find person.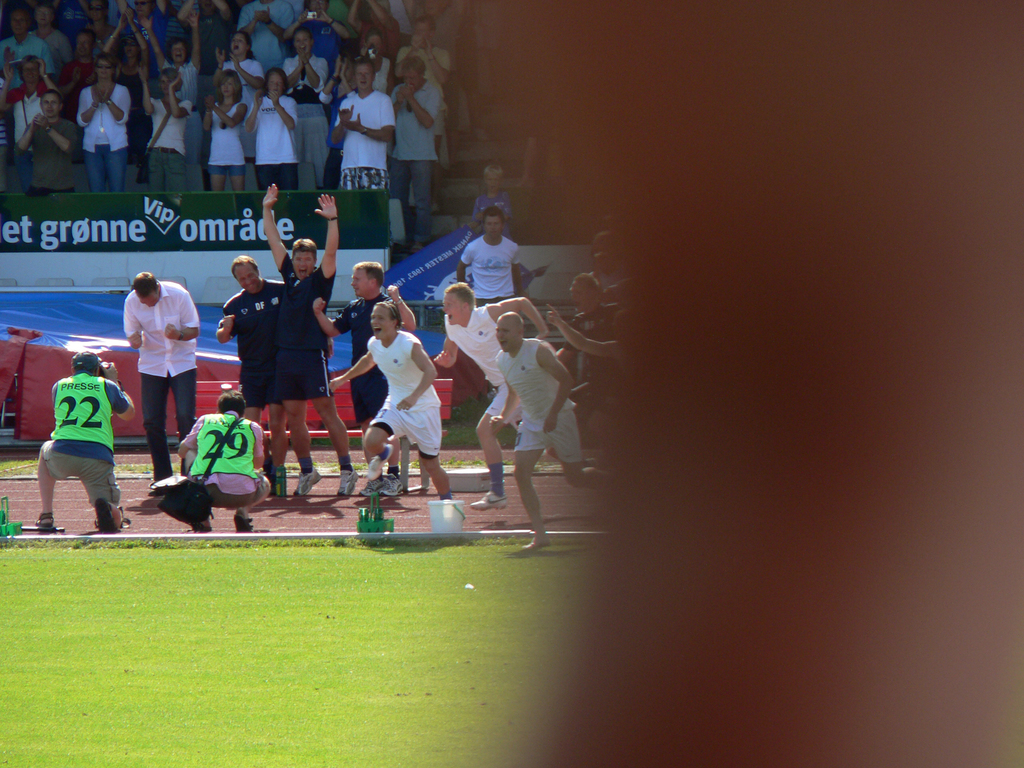
<box>417,270,552,494</box>.
